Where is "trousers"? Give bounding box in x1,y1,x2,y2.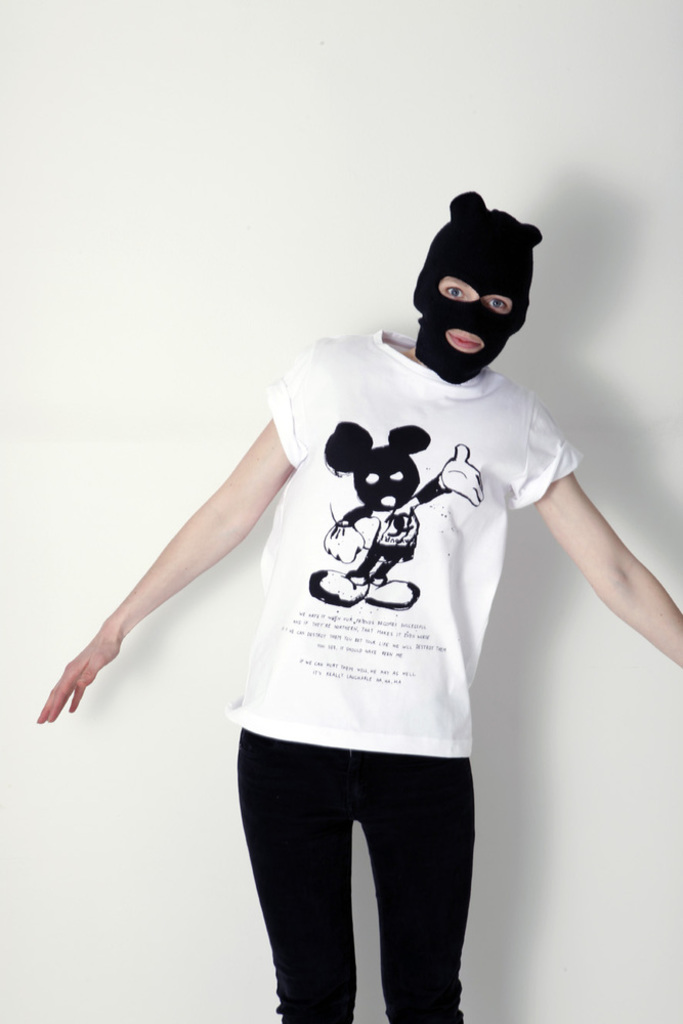
244,707,473,1008.
